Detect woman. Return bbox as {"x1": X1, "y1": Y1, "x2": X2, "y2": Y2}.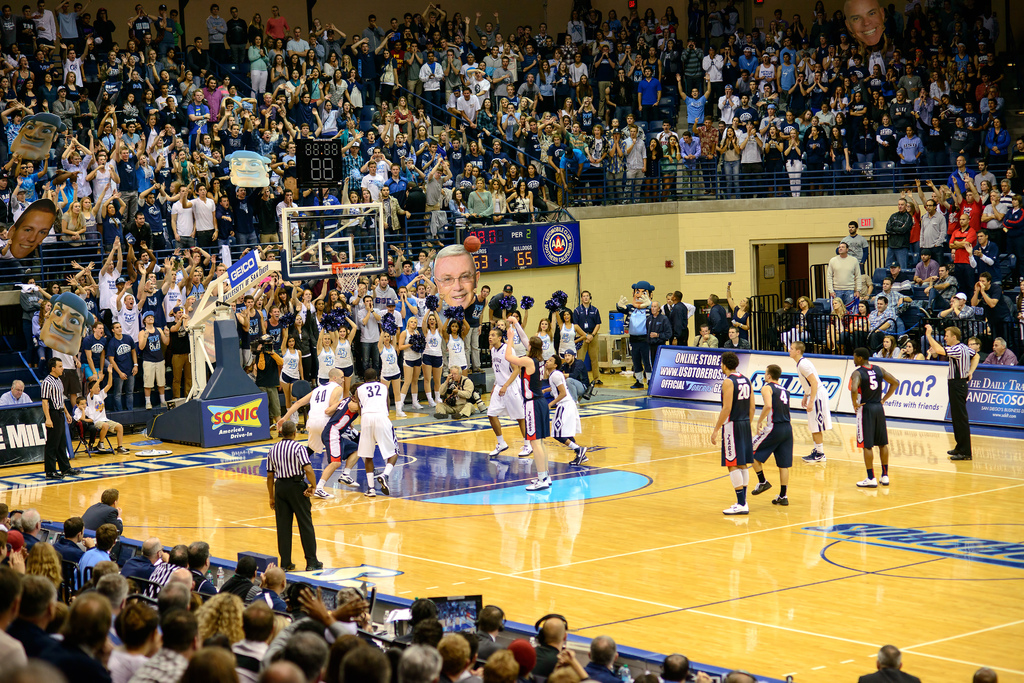
{"x1": 65, "y1": 71, "x2": 81, "y2": 102}.
